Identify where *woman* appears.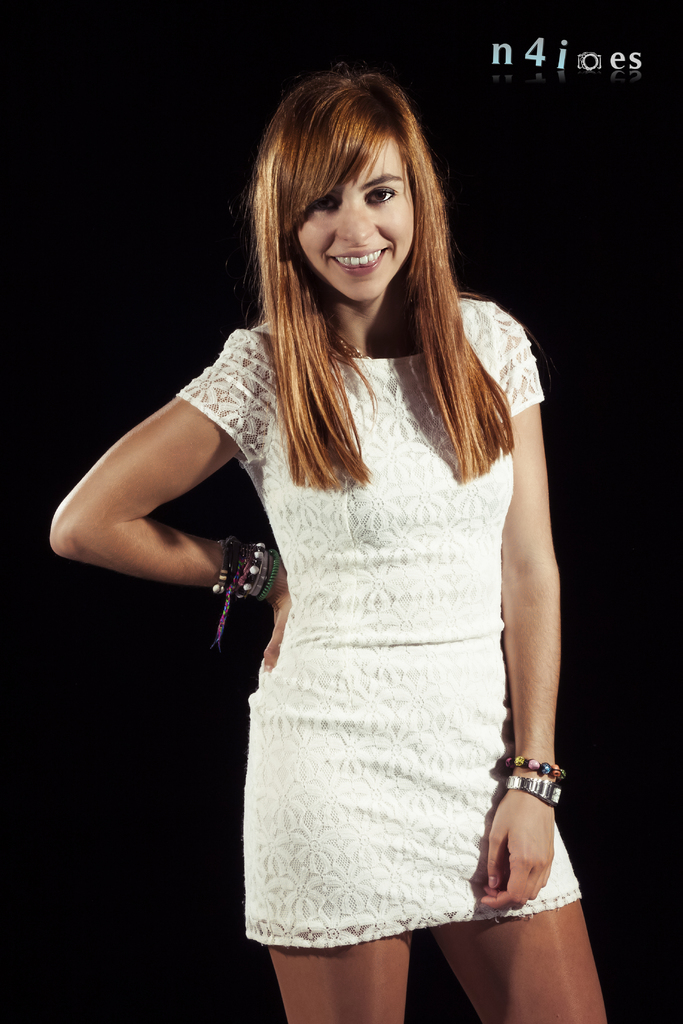
Appears at x1=74, y1=67, x2=581, y2=982.
